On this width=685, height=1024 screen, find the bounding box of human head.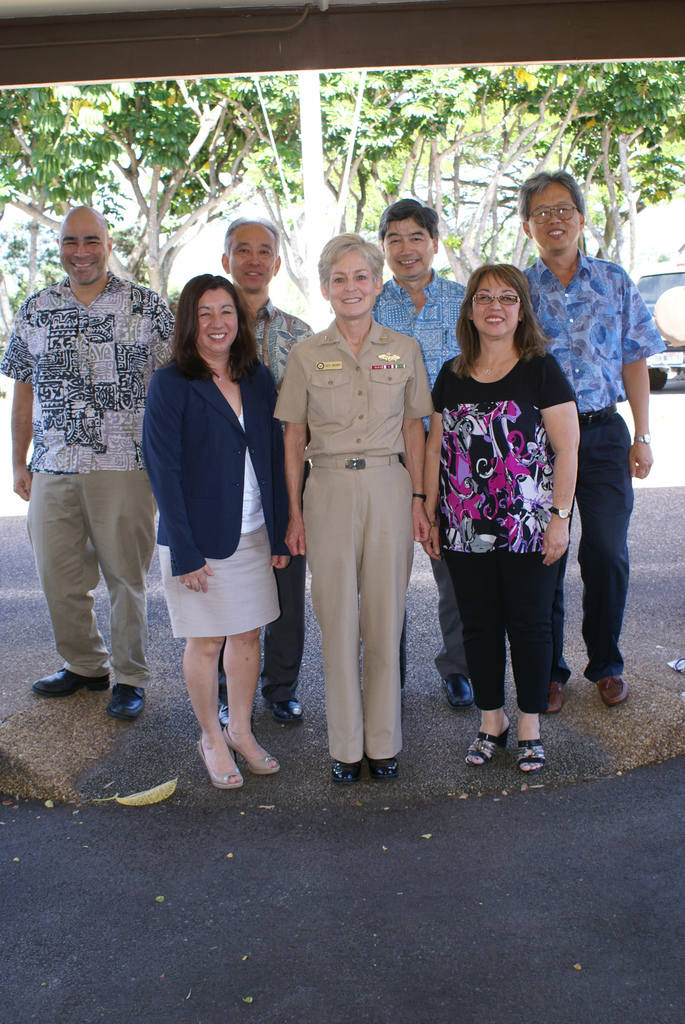
Bounding box: crop(223, 211, 285, 291).
